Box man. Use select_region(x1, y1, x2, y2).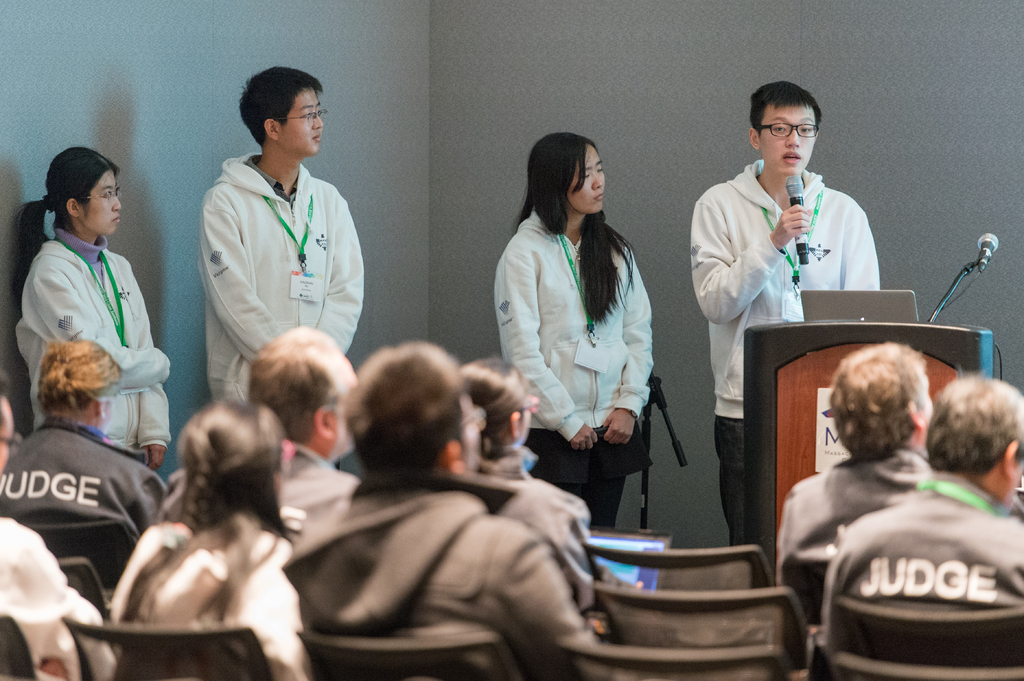
select_region(0, 369, 120, 680).
